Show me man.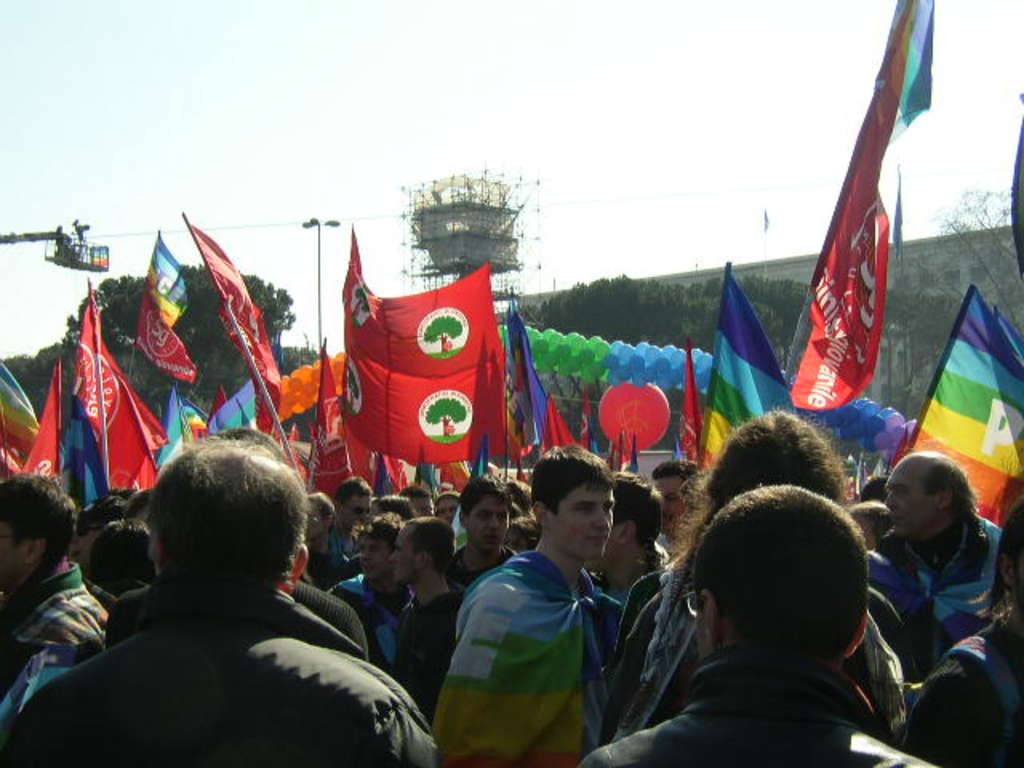
man is here: 574:469:674:635.
